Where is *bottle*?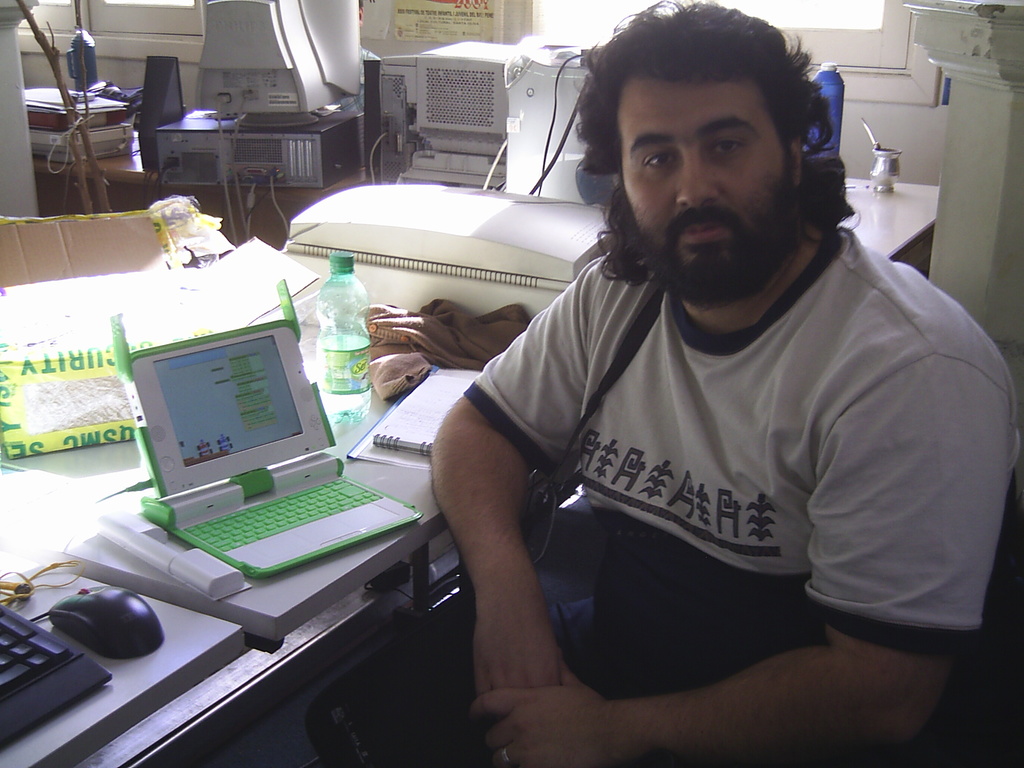
{"left": 295, "top": 254, "right": 365, "bottom": 413}.
